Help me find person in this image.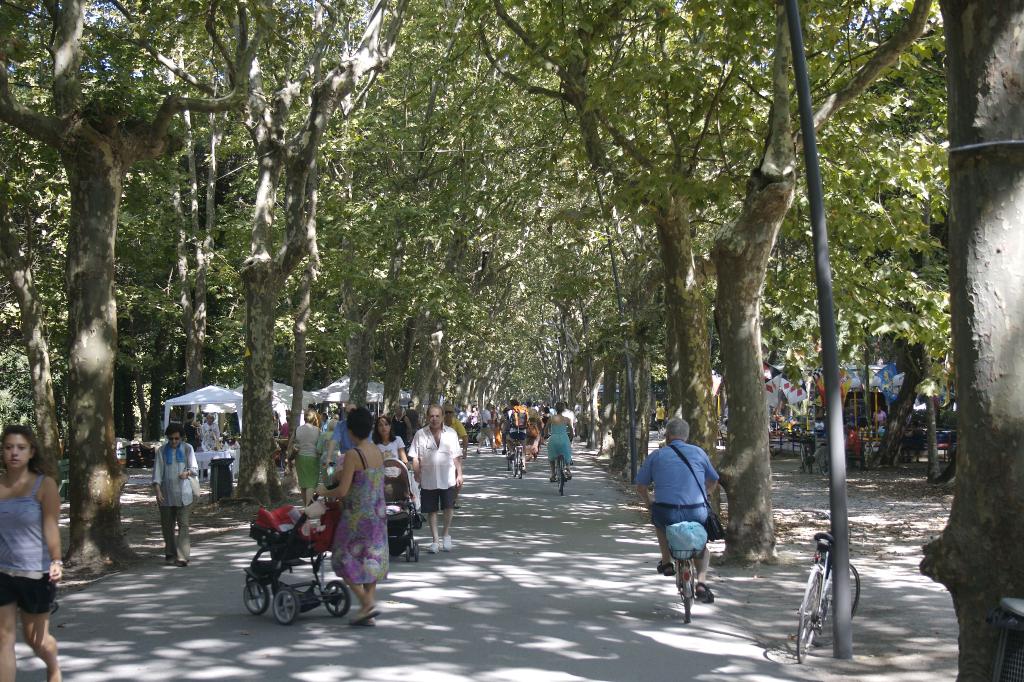
Found it: l=0, t=421, r=63, b=681.
